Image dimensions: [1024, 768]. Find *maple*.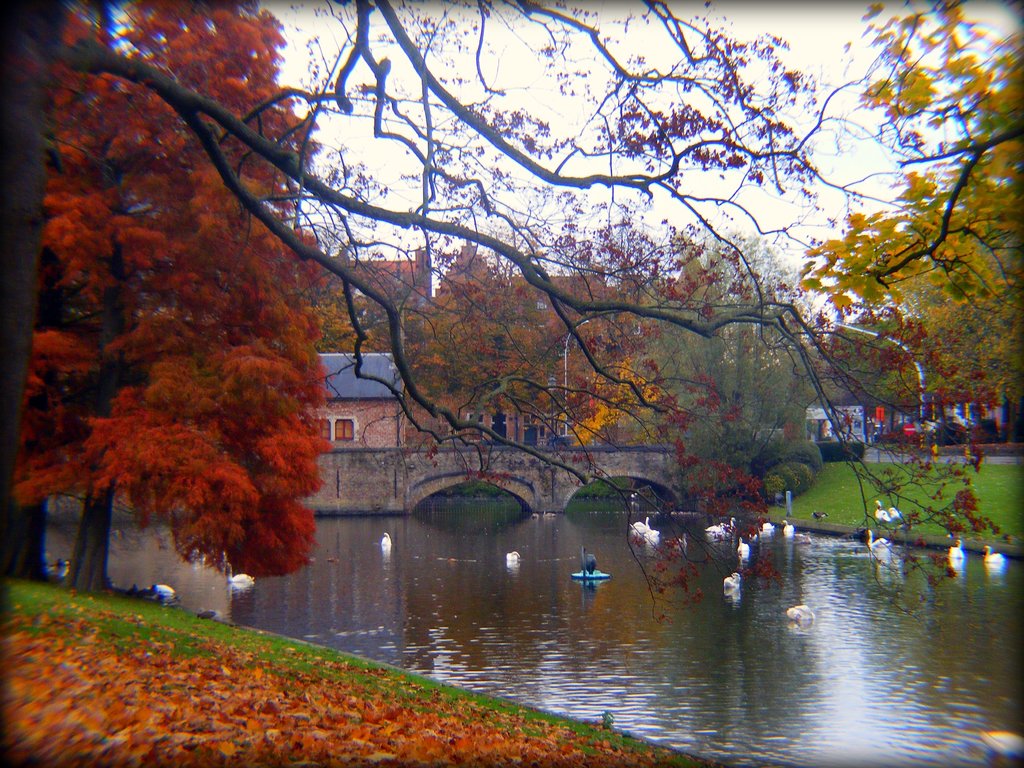
region(0, 1, 340, 586).
